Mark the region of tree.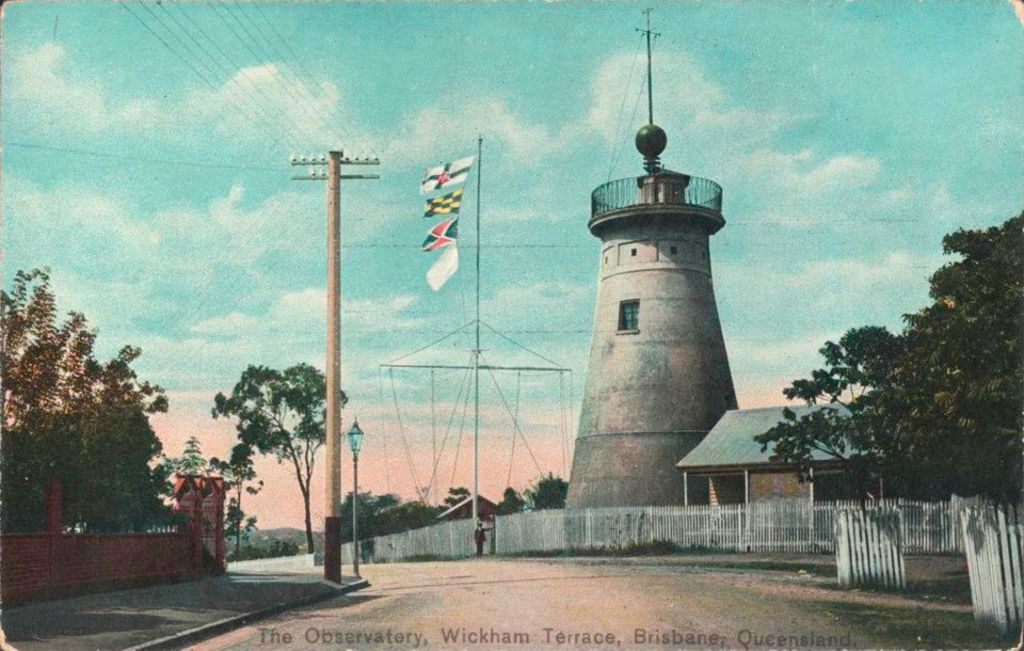
Region: [496,482,525,519].
